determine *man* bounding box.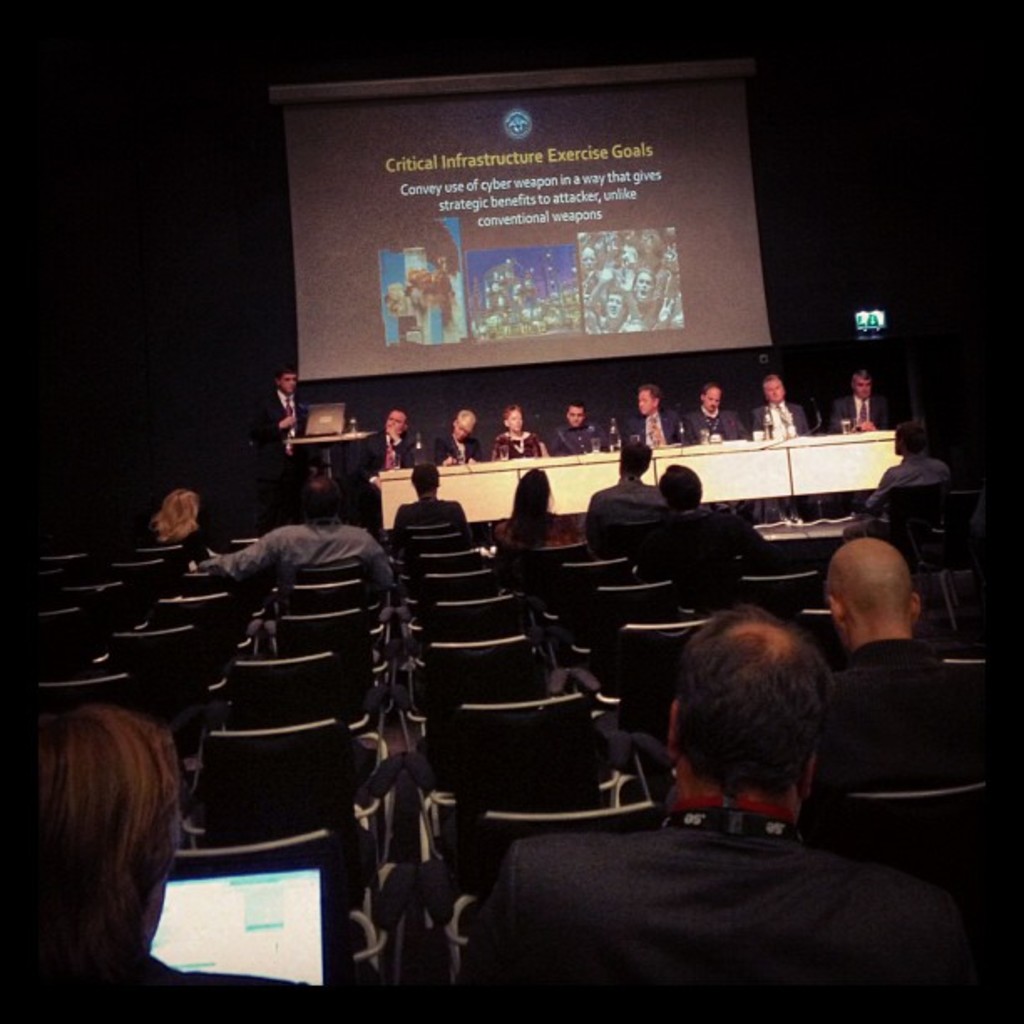
Determined: <box>201,470,395,594</box>.
